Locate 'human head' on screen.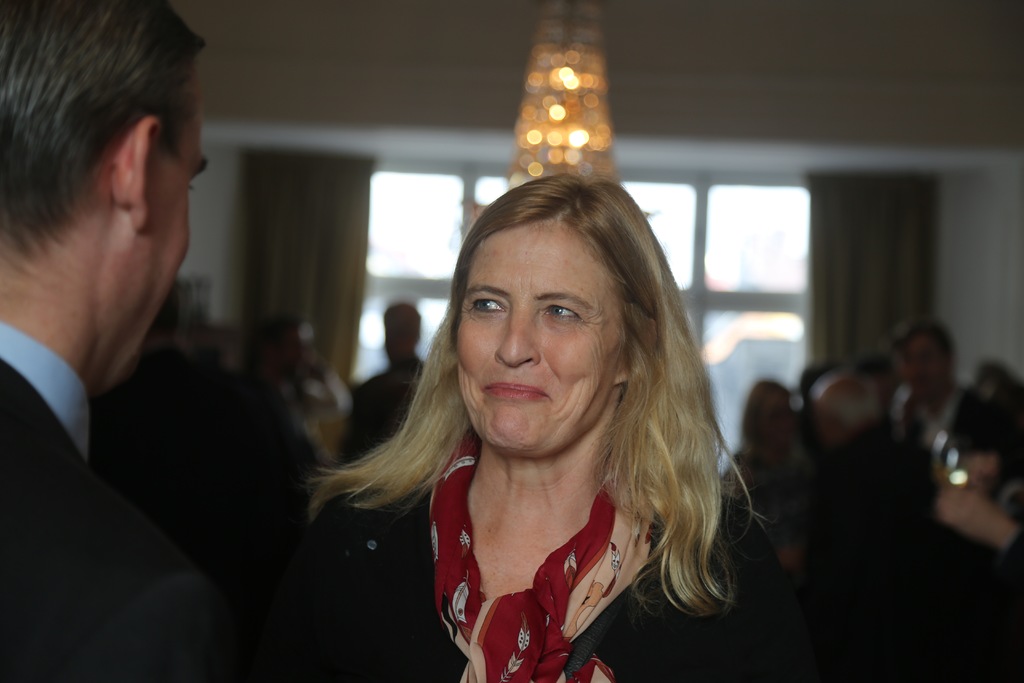
On screen at pyautogui.locateOnScreen(411, 179, 673, 491).
